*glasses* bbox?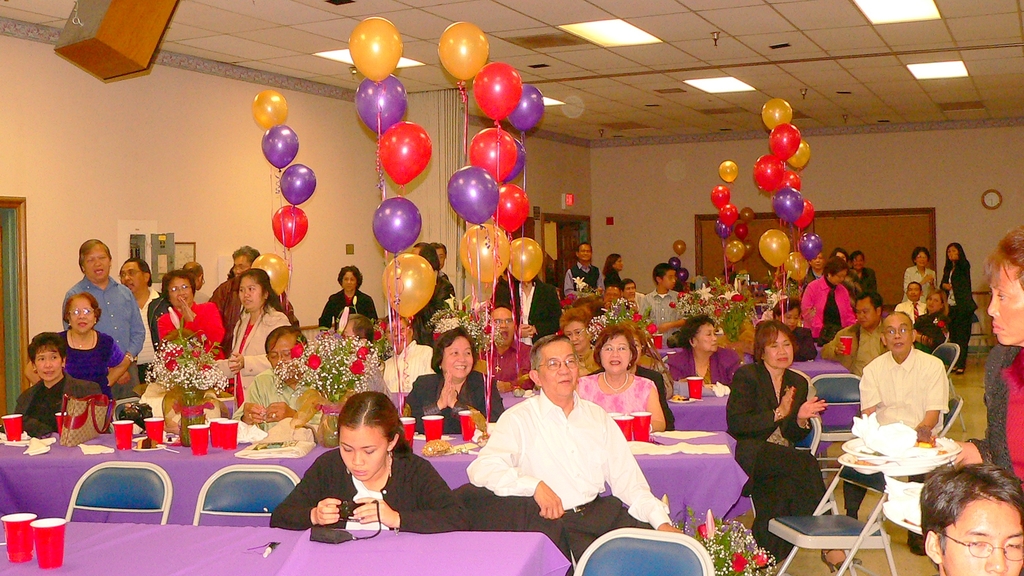
bbox=[118, 272, 146, 278]
